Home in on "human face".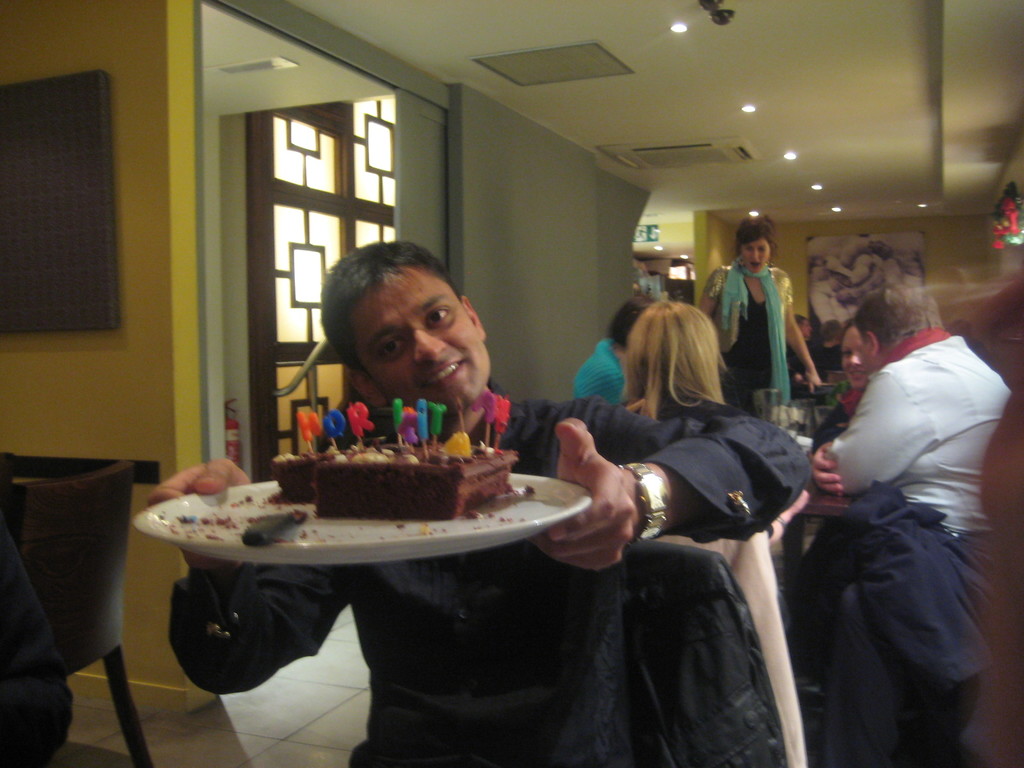
Homed in at <region>842, 331, 870, 388</region>.
